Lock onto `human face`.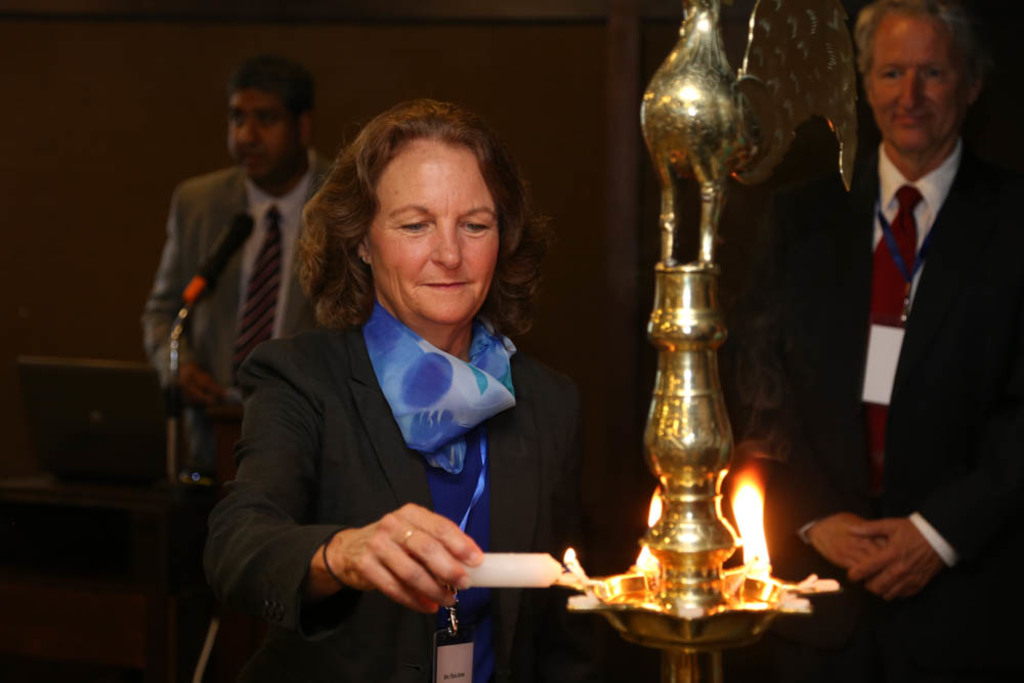
Locked: crop(872, 23, 964, 152).
